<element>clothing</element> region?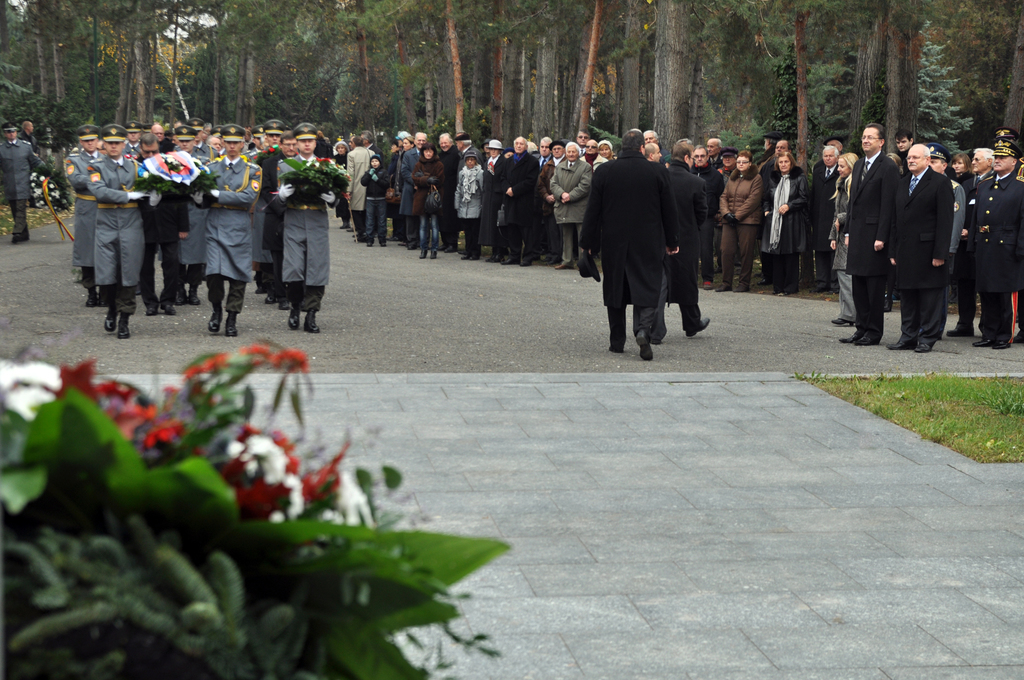
87 153 161 316
